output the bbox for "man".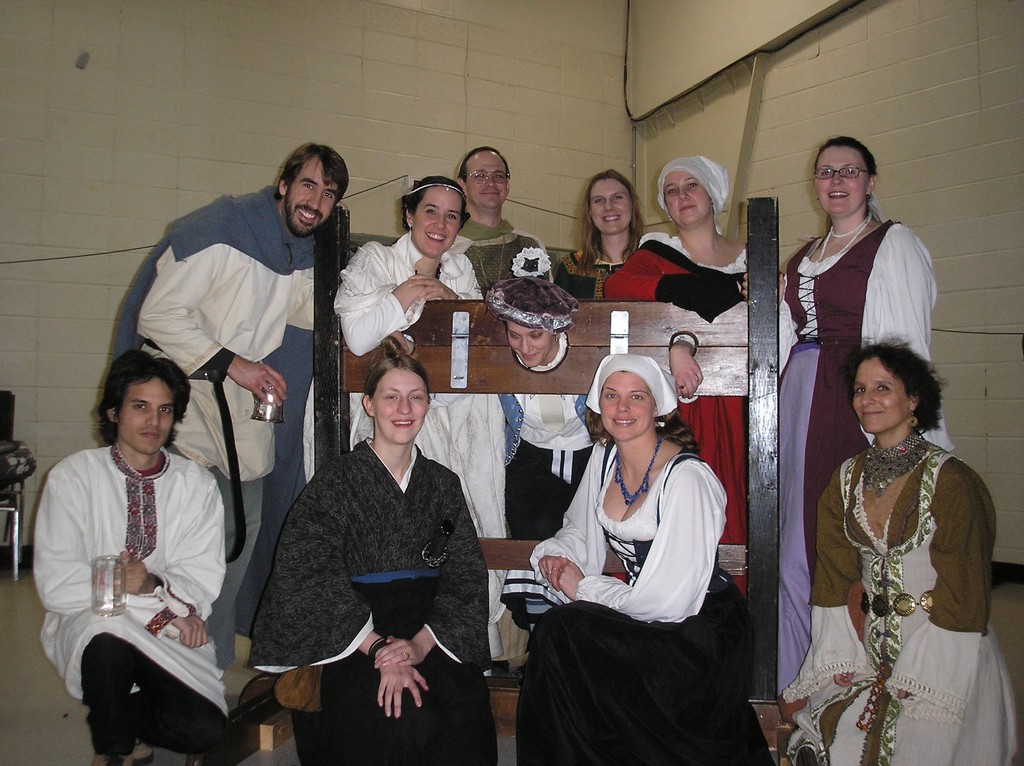
crop(451, 140, 555, 333).
